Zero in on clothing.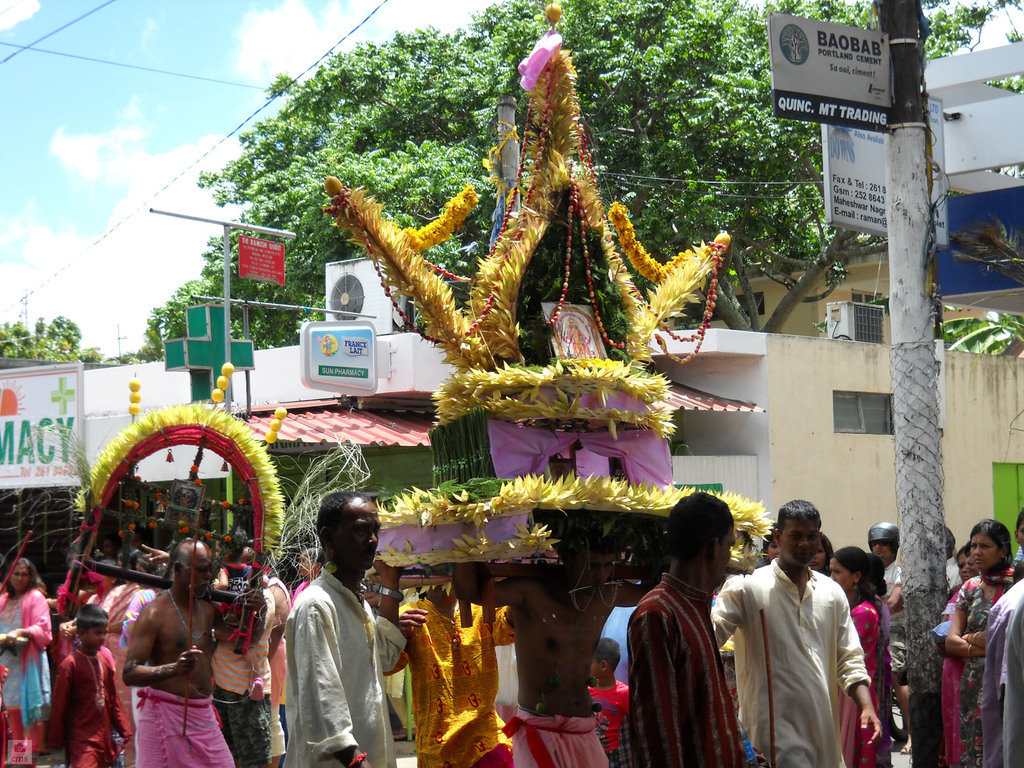
Zeroed in: select_region(396, 593, 521, 767).
